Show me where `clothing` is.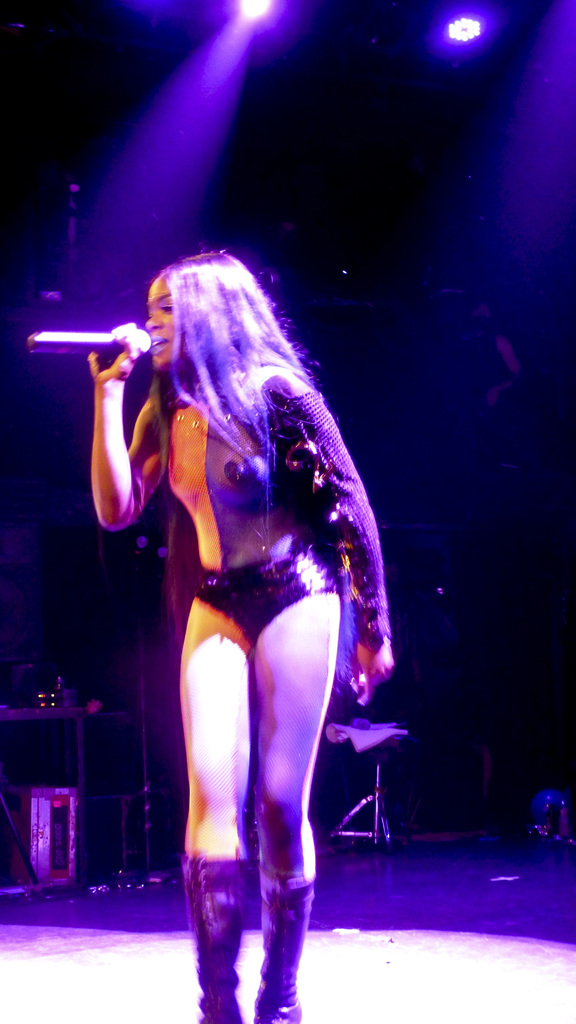
`clothing` is at 198, 539, 341, 639.
